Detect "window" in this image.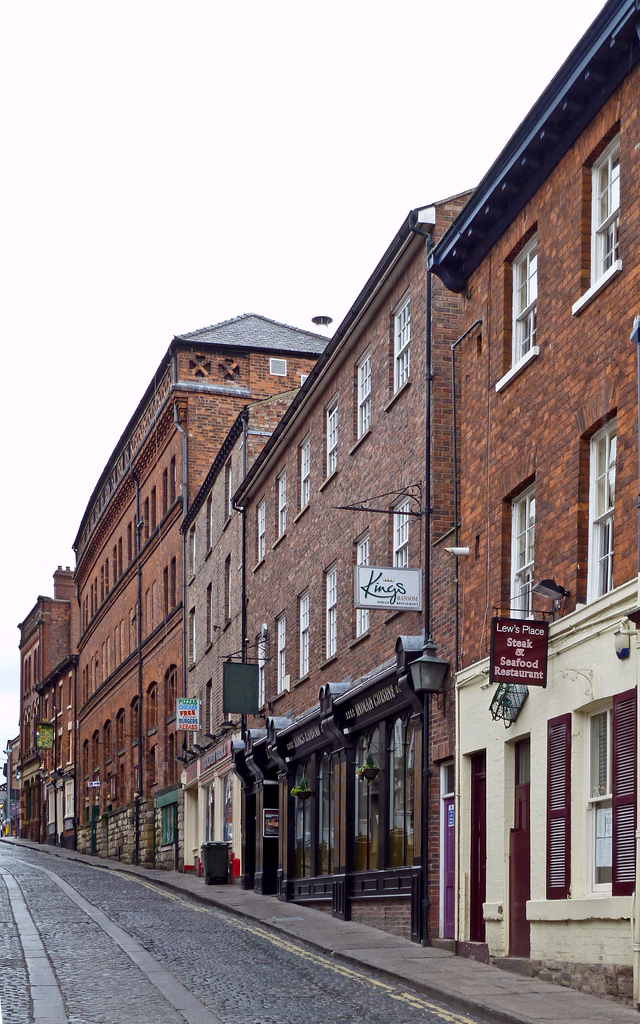
Detection: crop(390, 505, 409, 572).
